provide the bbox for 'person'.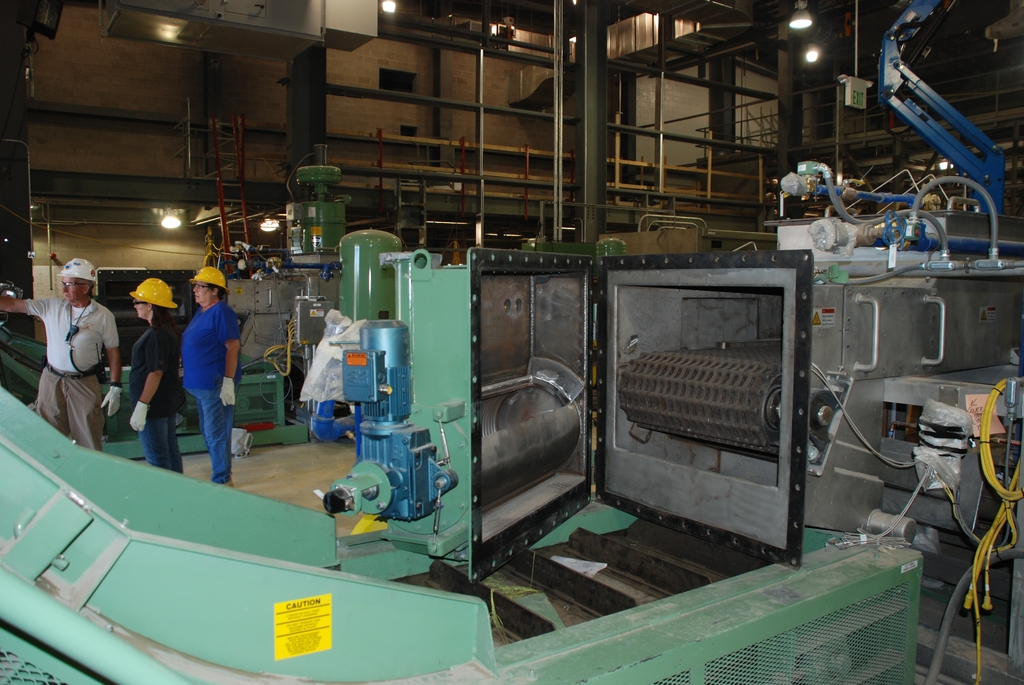
(x1=0, y1=258, x2=125, y2=447).
